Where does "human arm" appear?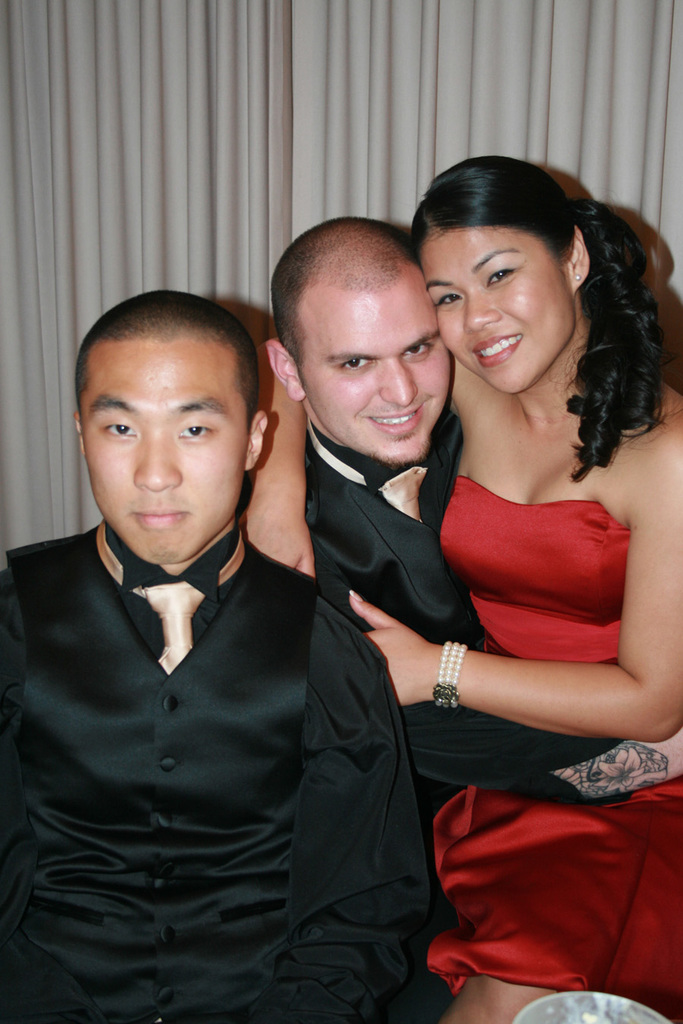
Appears at [267,606,420,1017].
